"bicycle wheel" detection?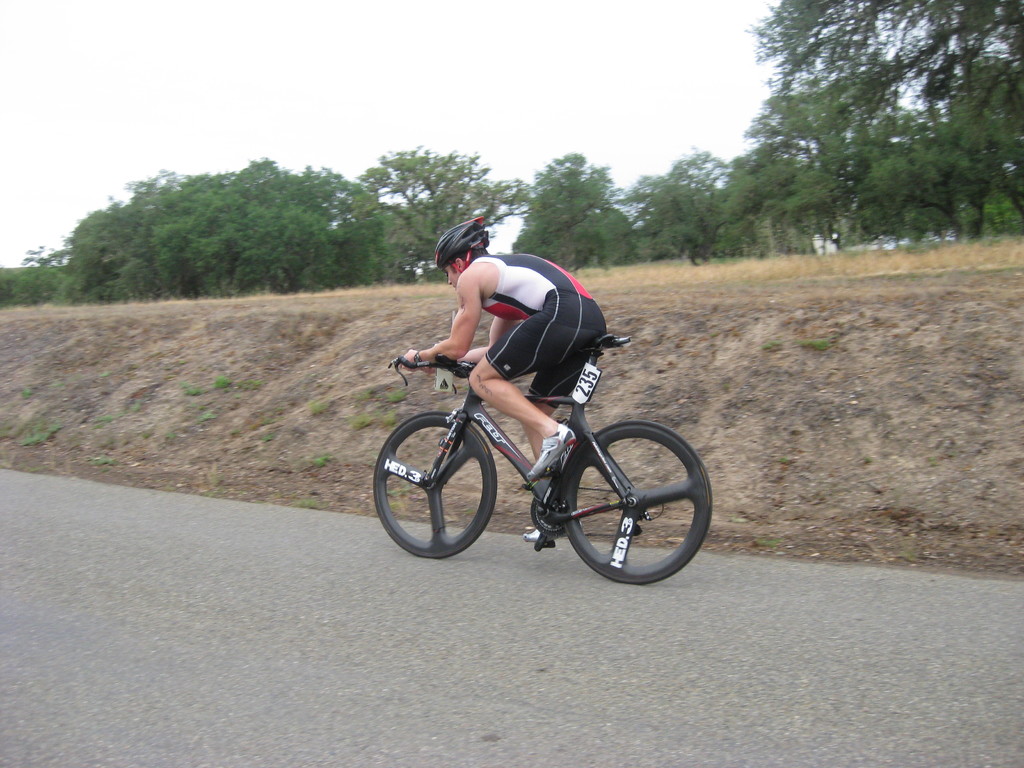
box(556, 419, 710, 590)
